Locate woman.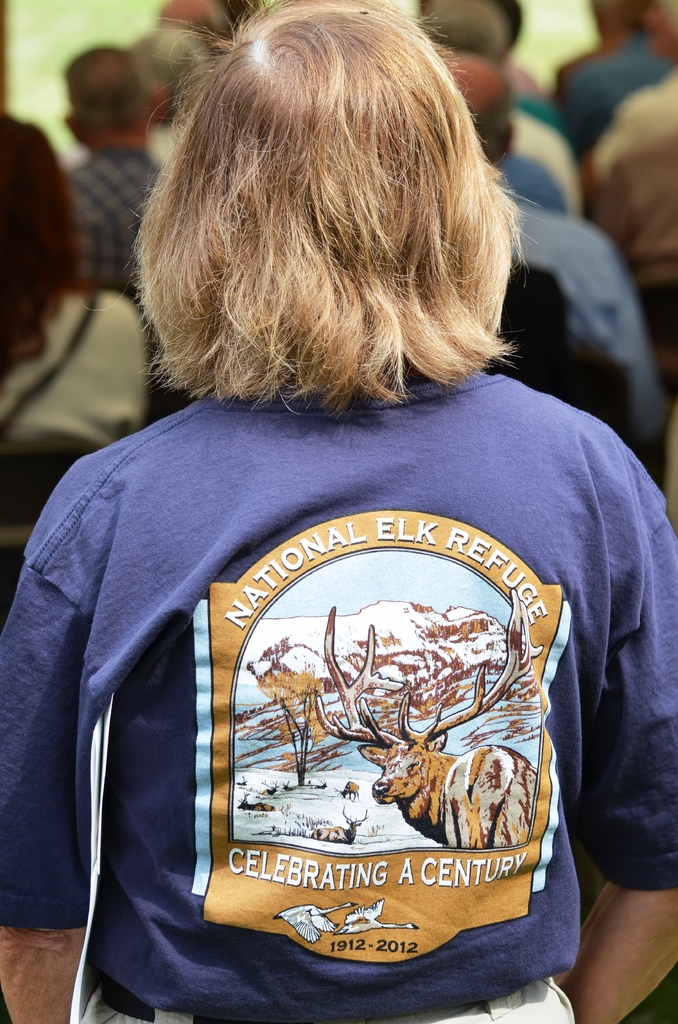
Bounding box: bbox(0, 0, 677, 1023).
